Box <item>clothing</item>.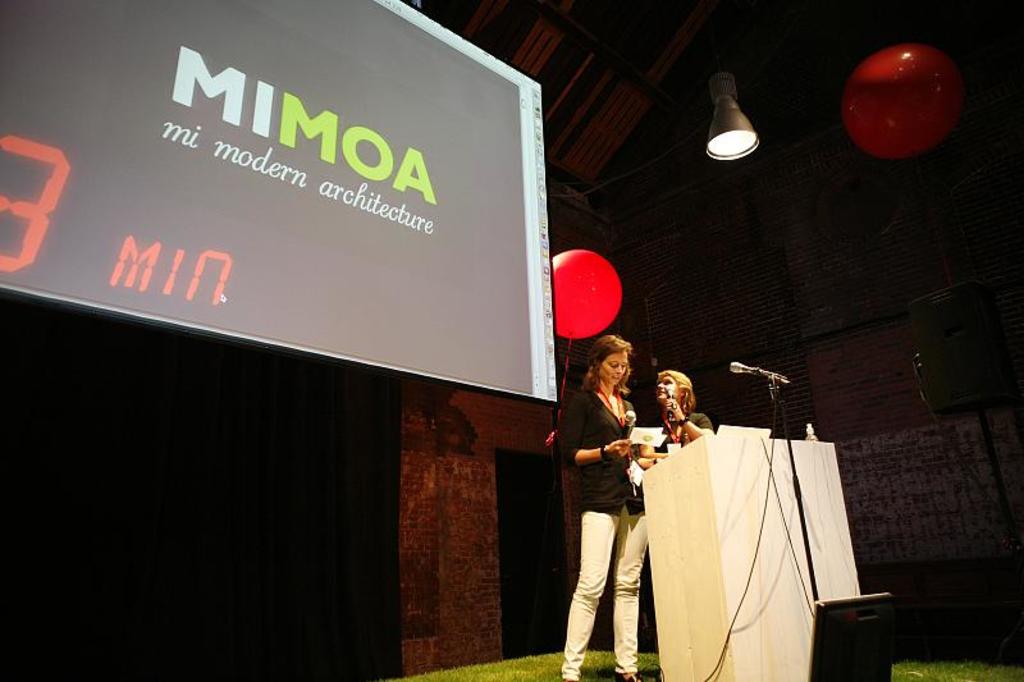
locate(686, 408, 704, 424).
